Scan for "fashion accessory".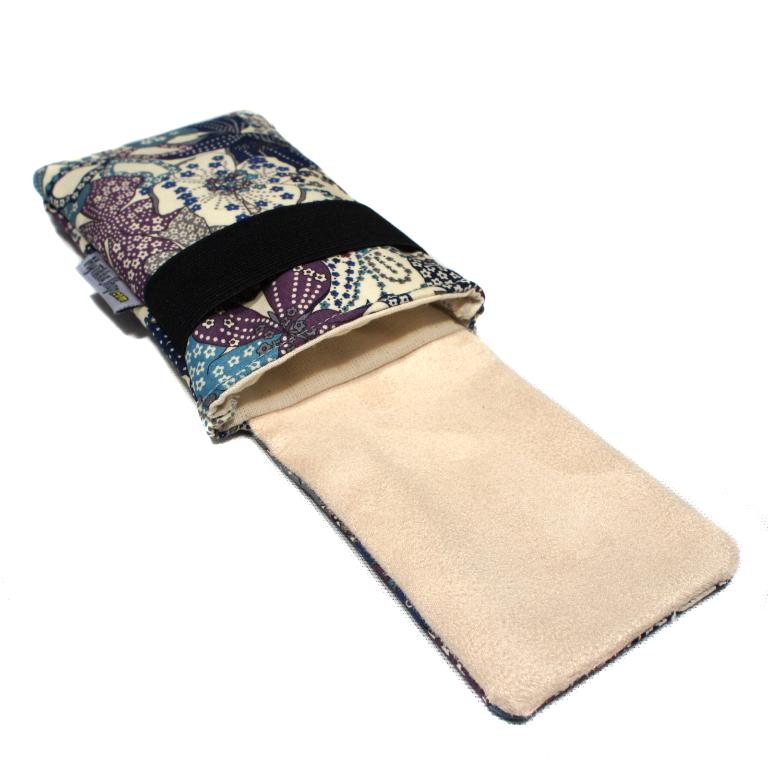
Scan result: region(34, 105, 745, 724).
